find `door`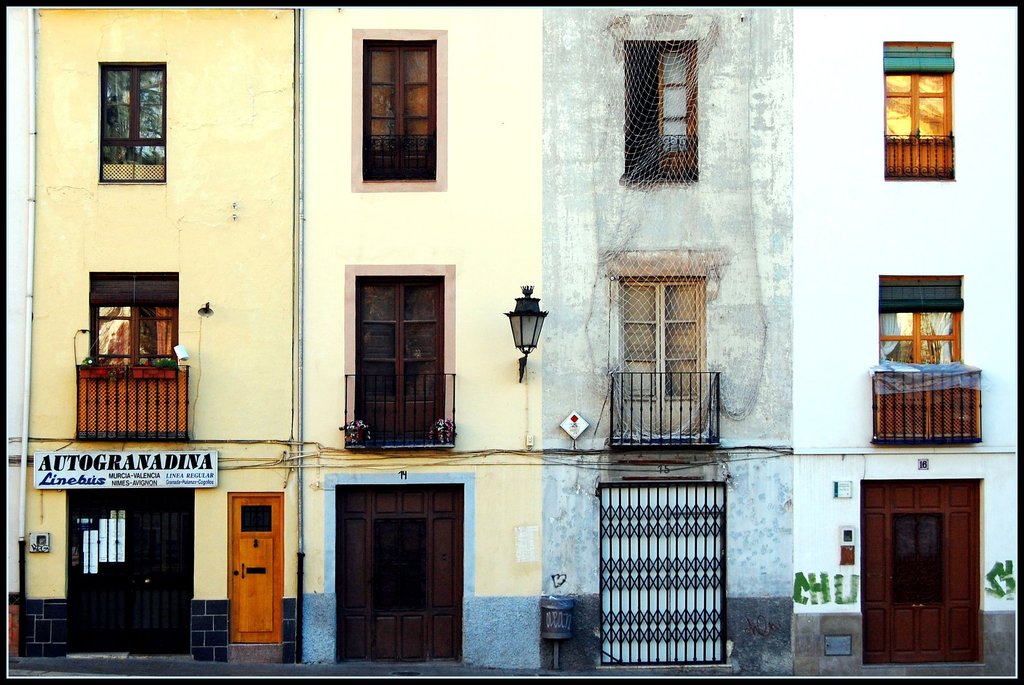
[72,485,196,652]
